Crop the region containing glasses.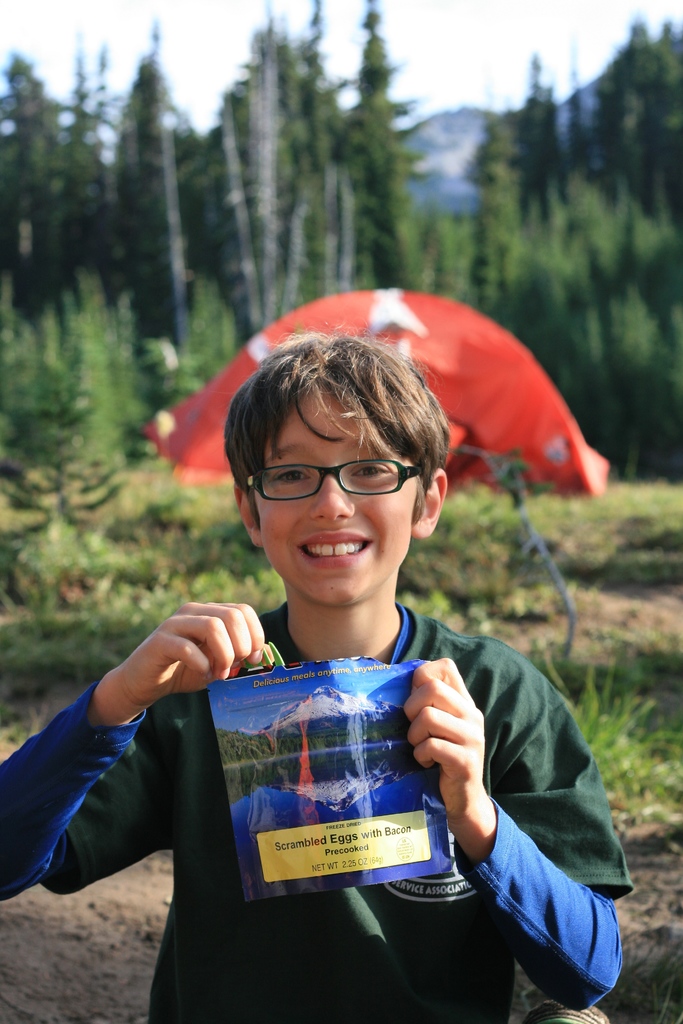
Crop region: 242,453,433,515.
